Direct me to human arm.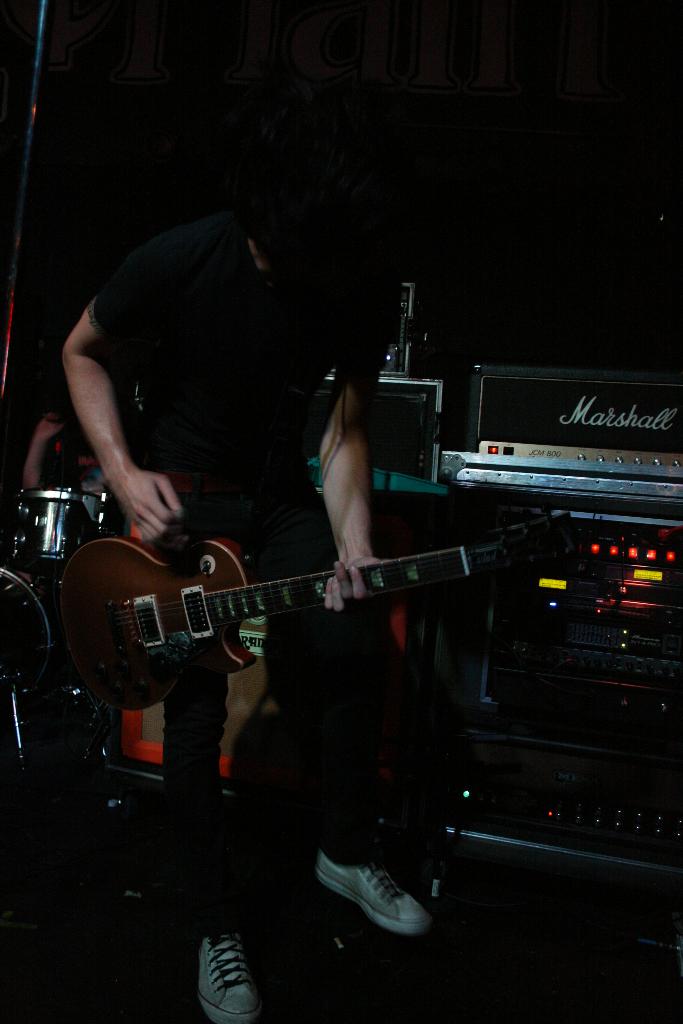
Direction: BBox(299, 360, 393, 593).
